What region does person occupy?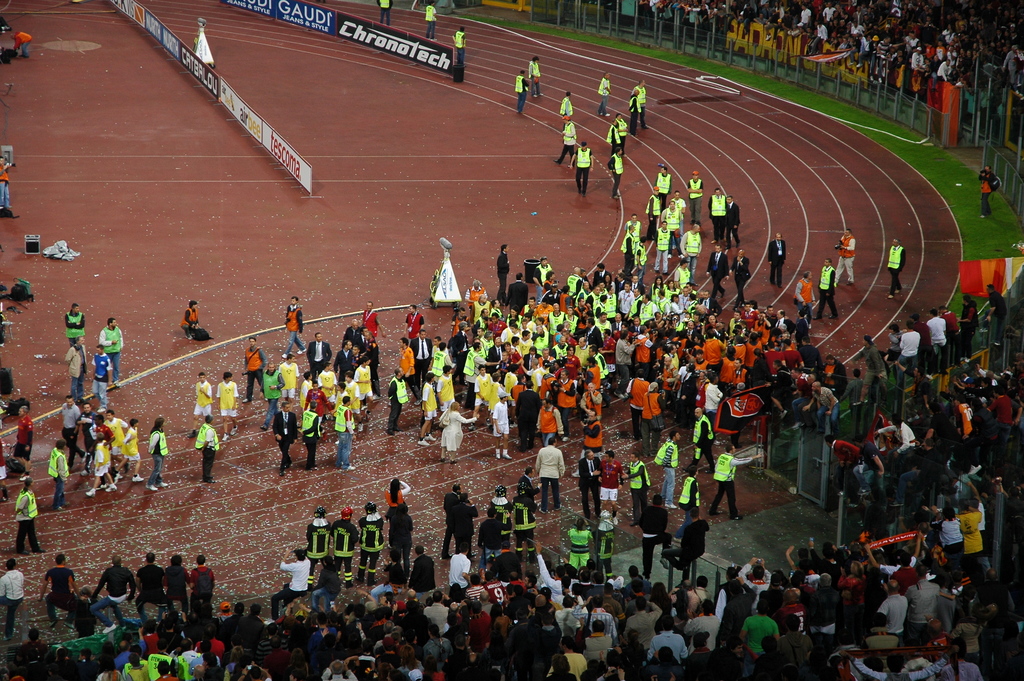
box=[568, 142, 595, 198].
